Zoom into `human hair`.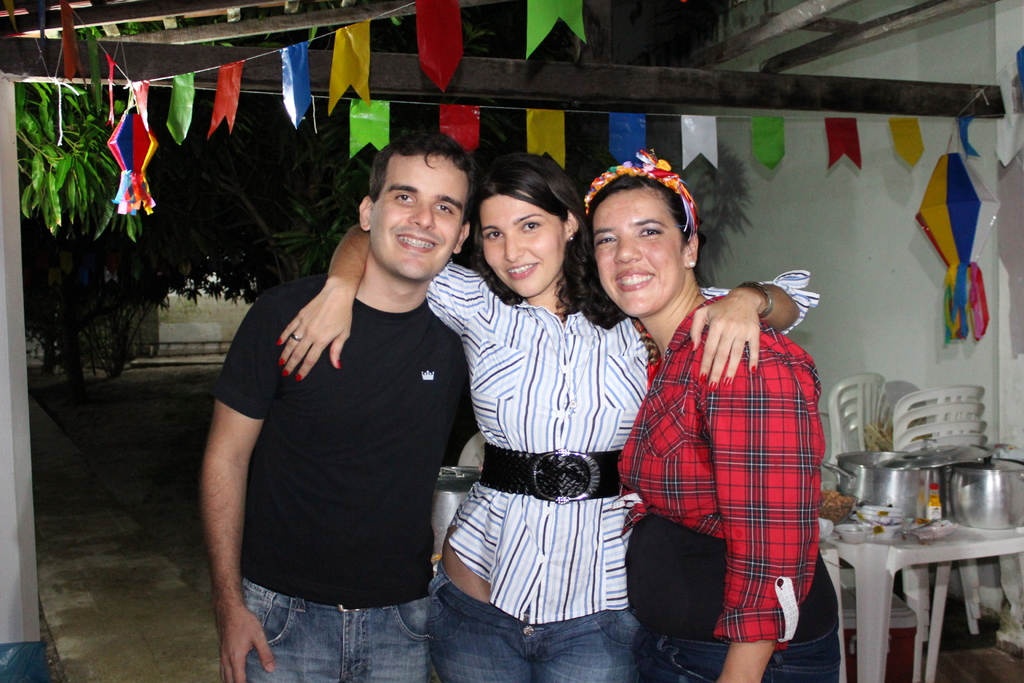
Zoom target: crop(467, 156, 600, 311).
